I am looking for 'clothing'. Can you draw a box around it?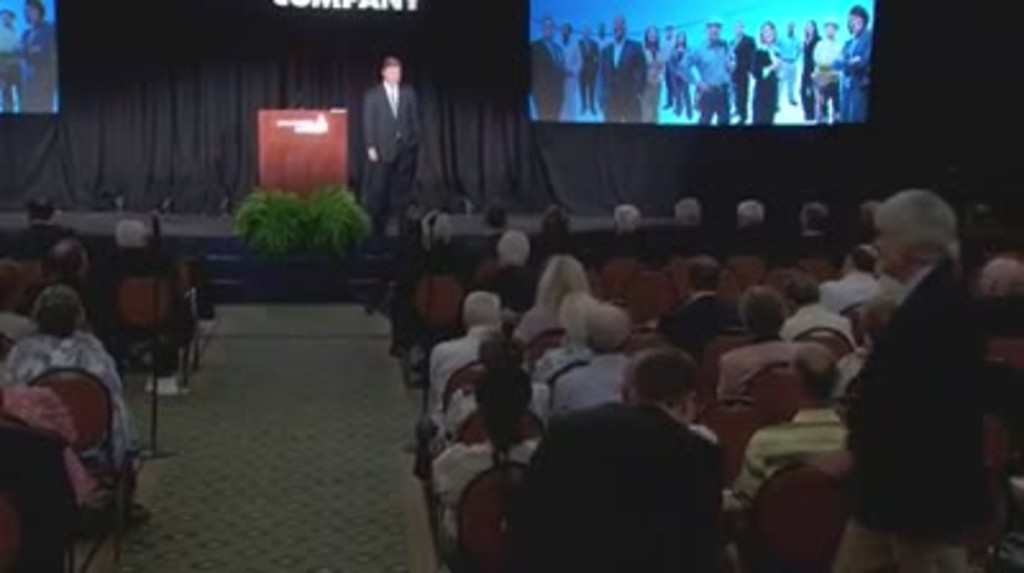
Sure, the bounding box is box(430, 320, 499, 417).
